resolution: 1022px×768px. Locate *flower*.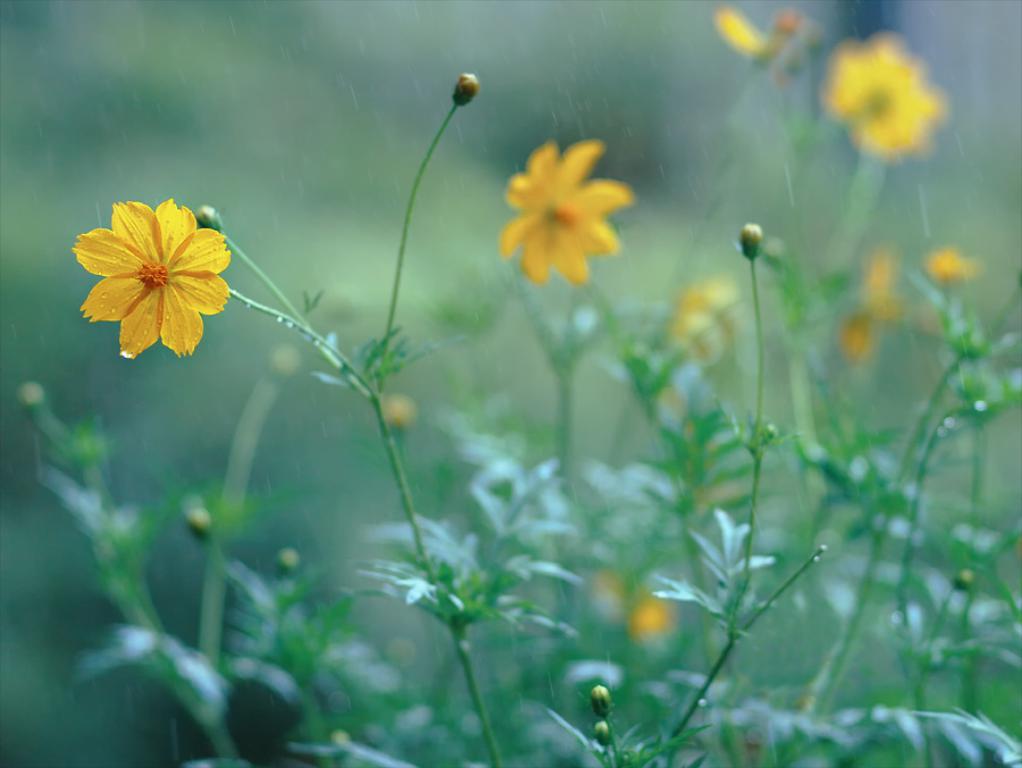
(x1=70, y1=201, x2=228, y2=364).
